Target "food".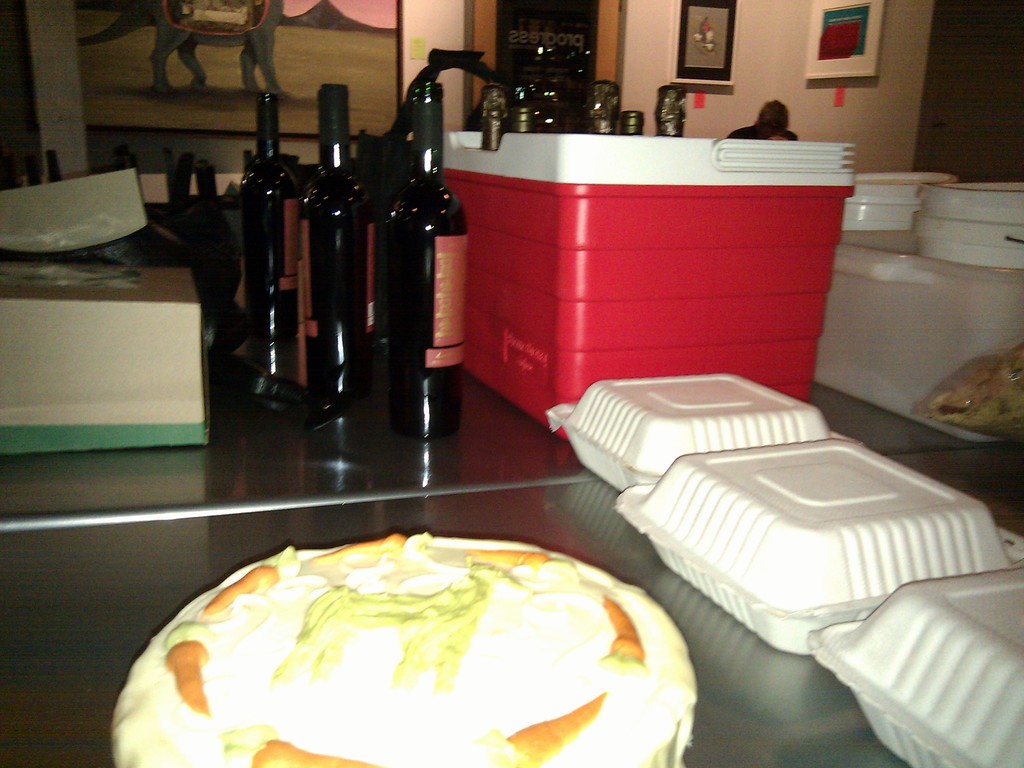
Target region: 912/333/1023/434.
